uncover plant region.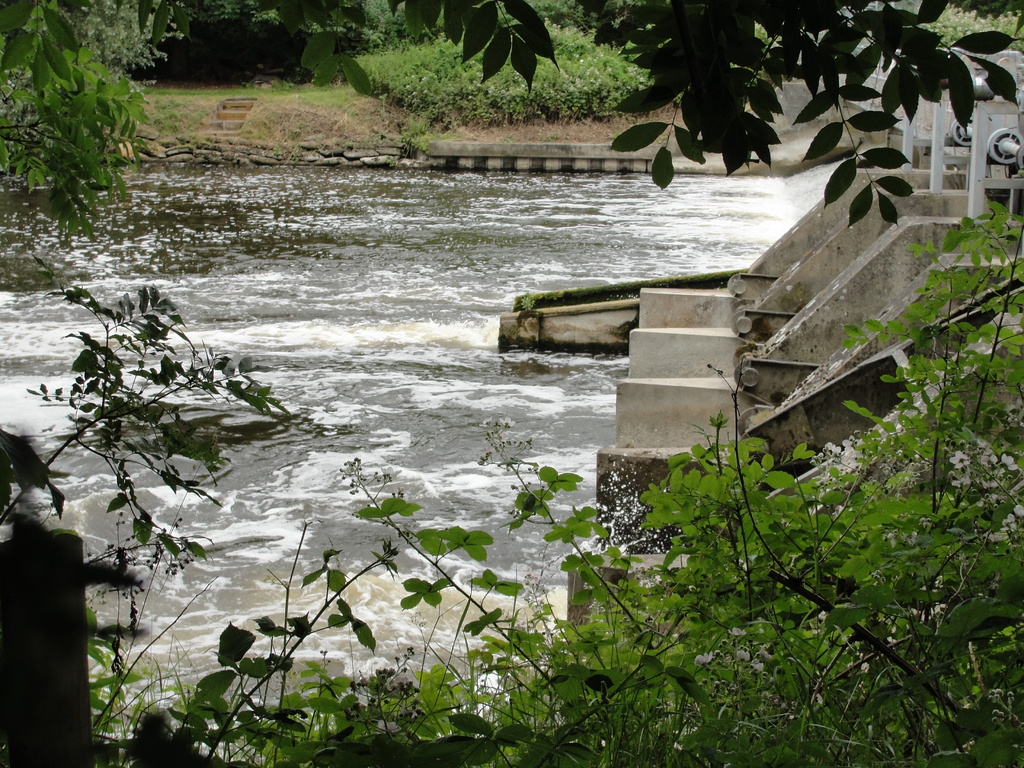
Uncovered: left=2, top=0, right=184, bottom=188.
